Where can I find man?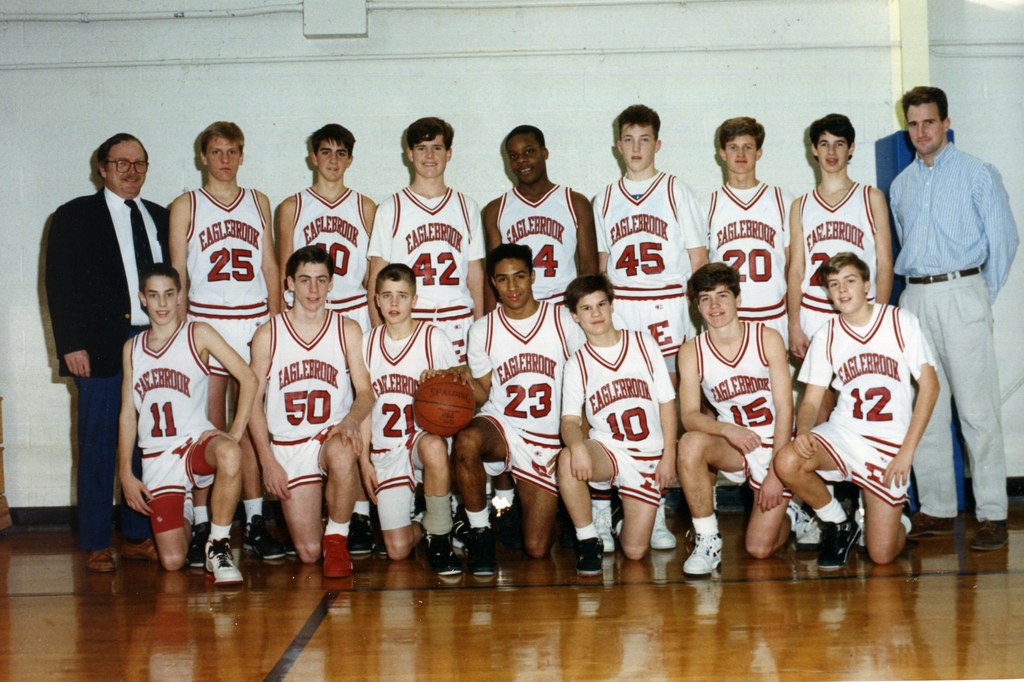
You can find it at {"left": 114, "top": 264, "right": 259, "bottom": 594}.
